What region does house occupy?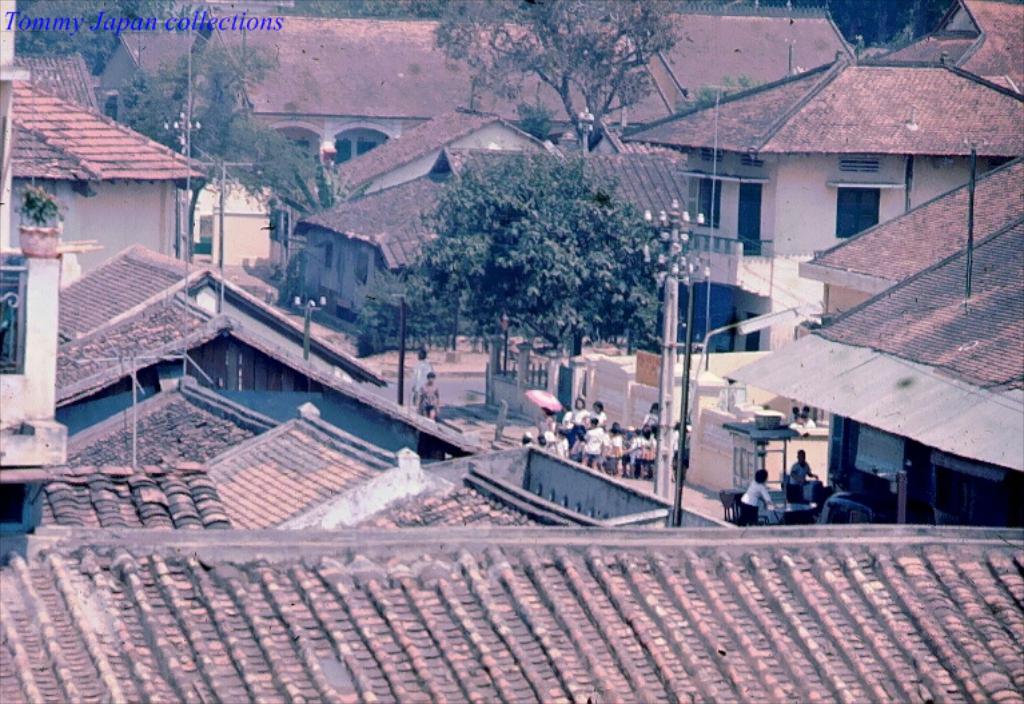
box(288, 156, 676, 353).
